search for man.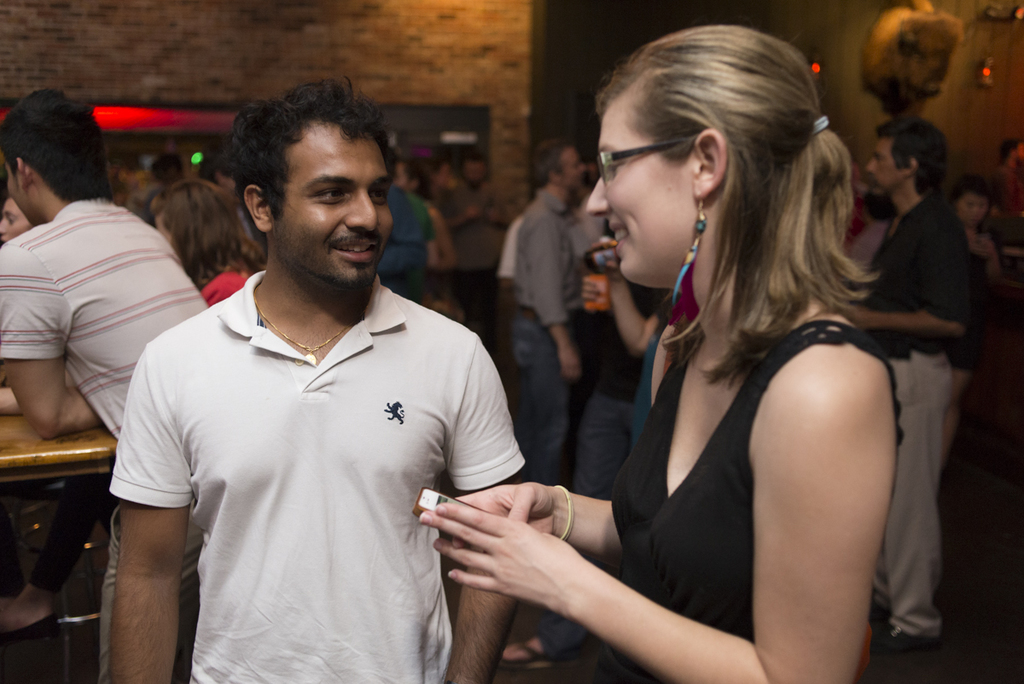
Found at left=0, top=87, right=214, bottom=683.
